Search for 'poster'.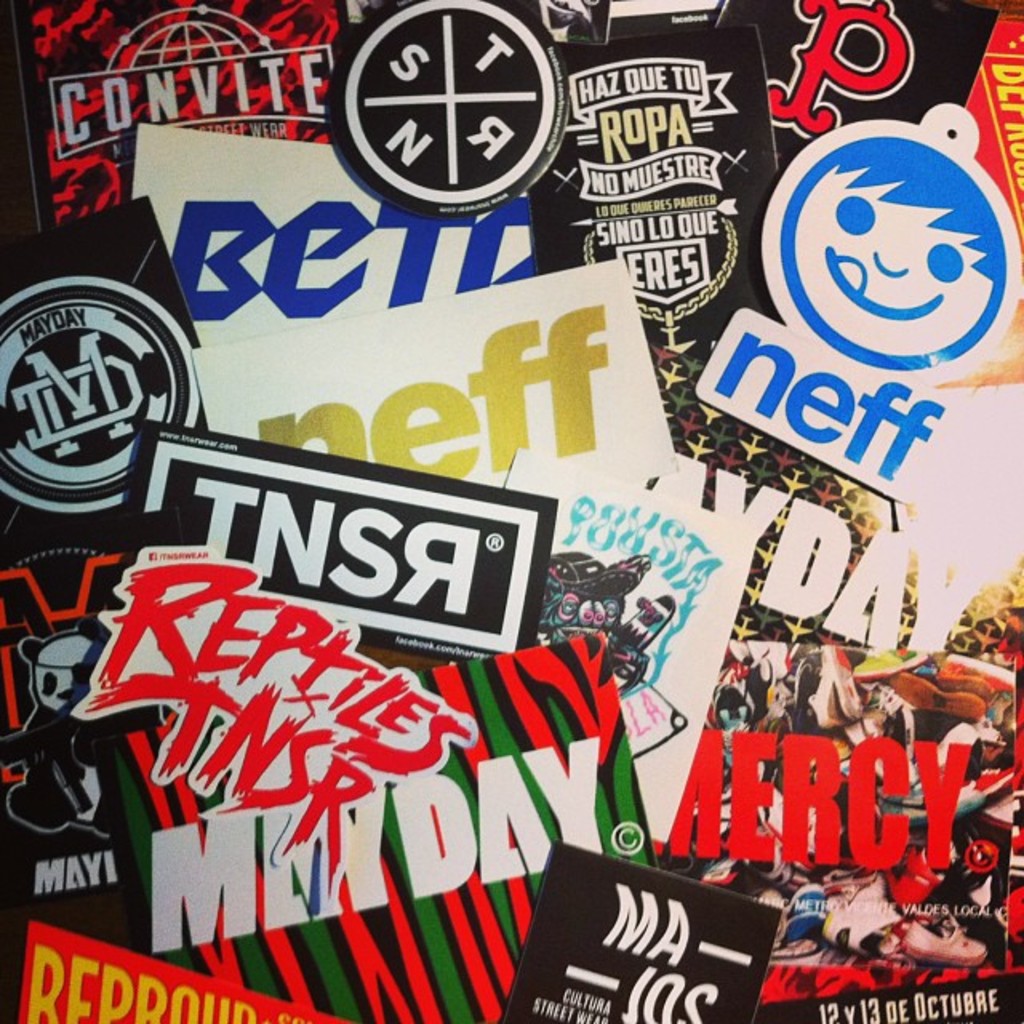
Found at [0,0,1022,1022].
